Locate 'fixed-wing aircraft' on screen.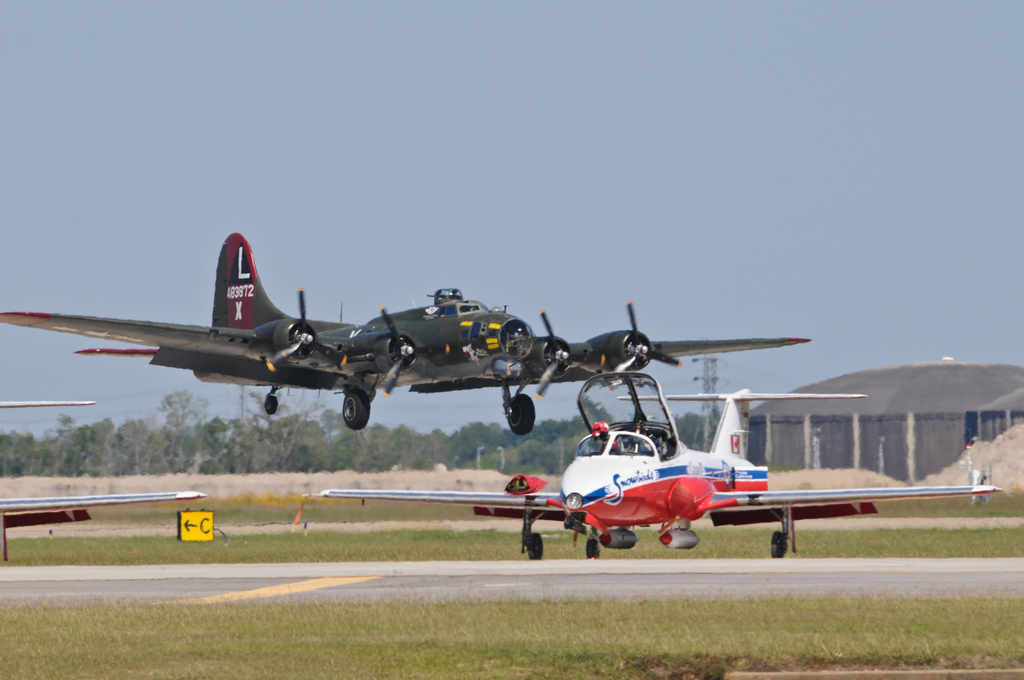
On screen at 0:225:813:434.
